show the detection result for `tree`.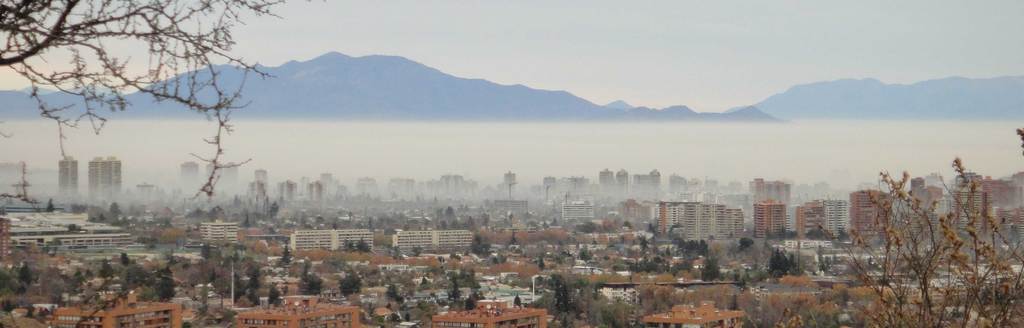
box=[0, 0, 307, 184].
